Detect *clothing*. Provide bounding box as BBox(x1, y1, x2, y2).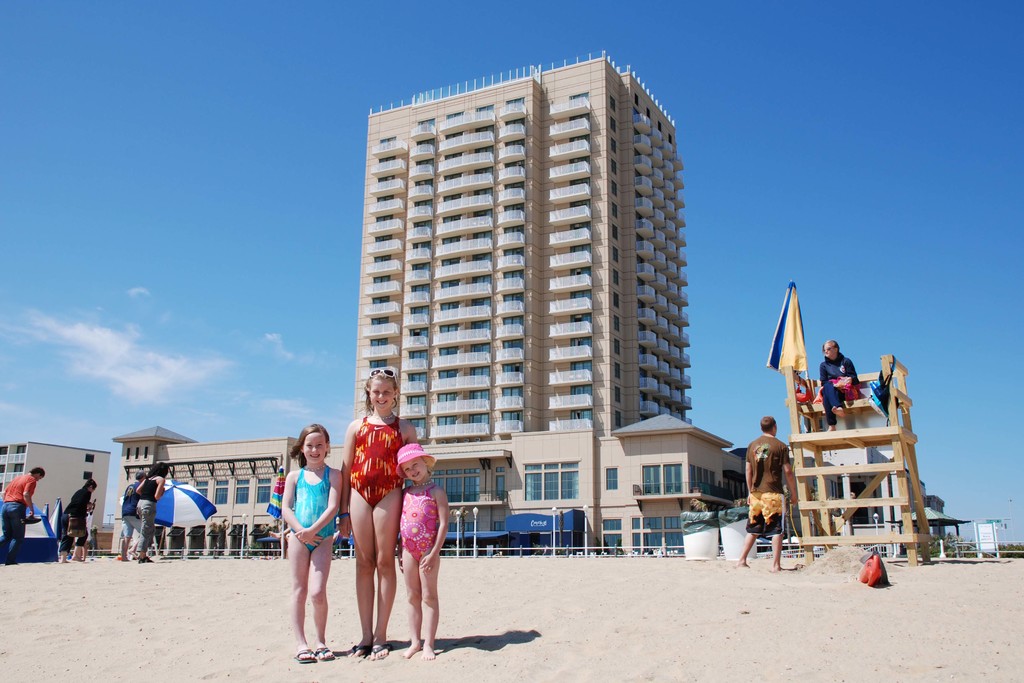
BBox(136, 479, 160, 550).
